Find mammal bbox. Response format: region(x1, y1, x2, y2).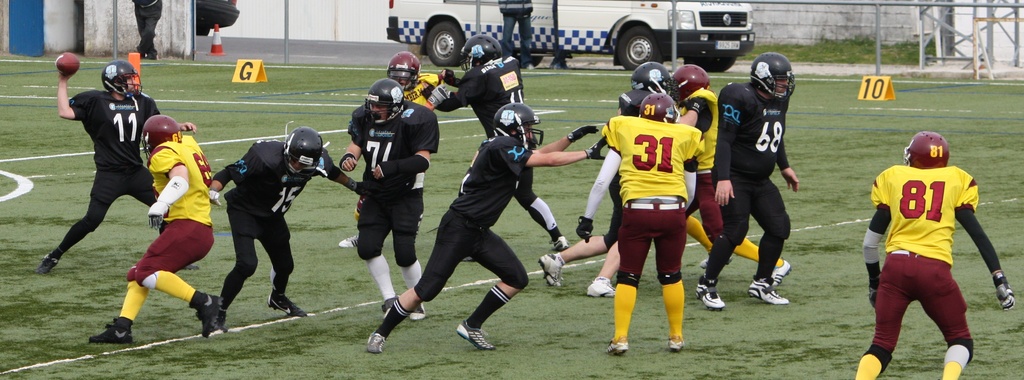
region(86, 114, 213, 345).
